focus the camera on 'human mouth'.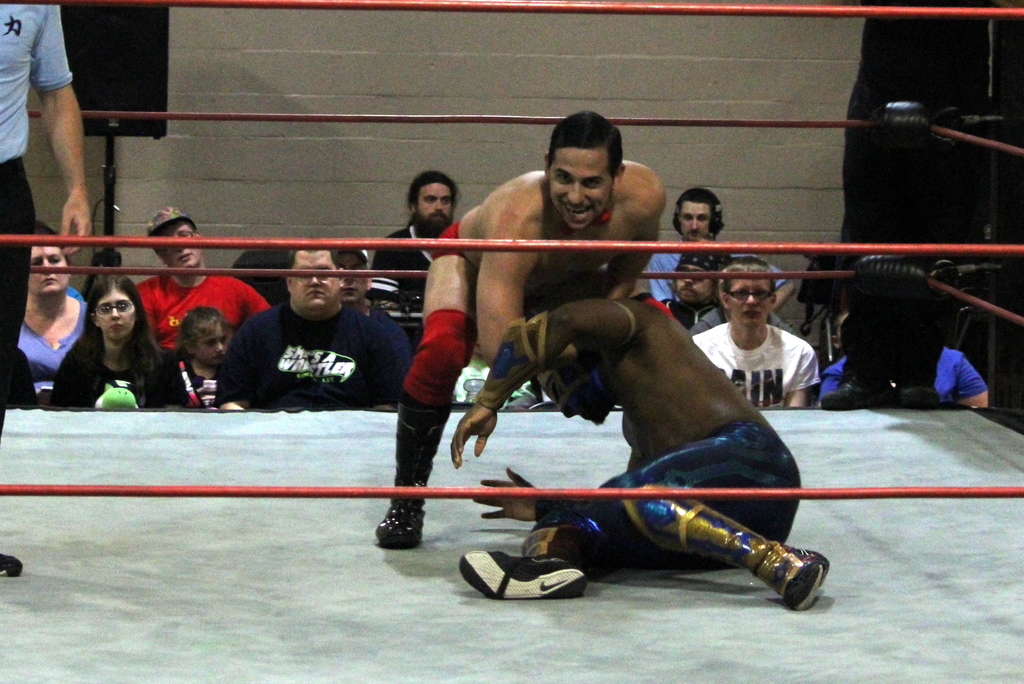
Focus region: [left=429, top=210, right=449, bottom=223].
